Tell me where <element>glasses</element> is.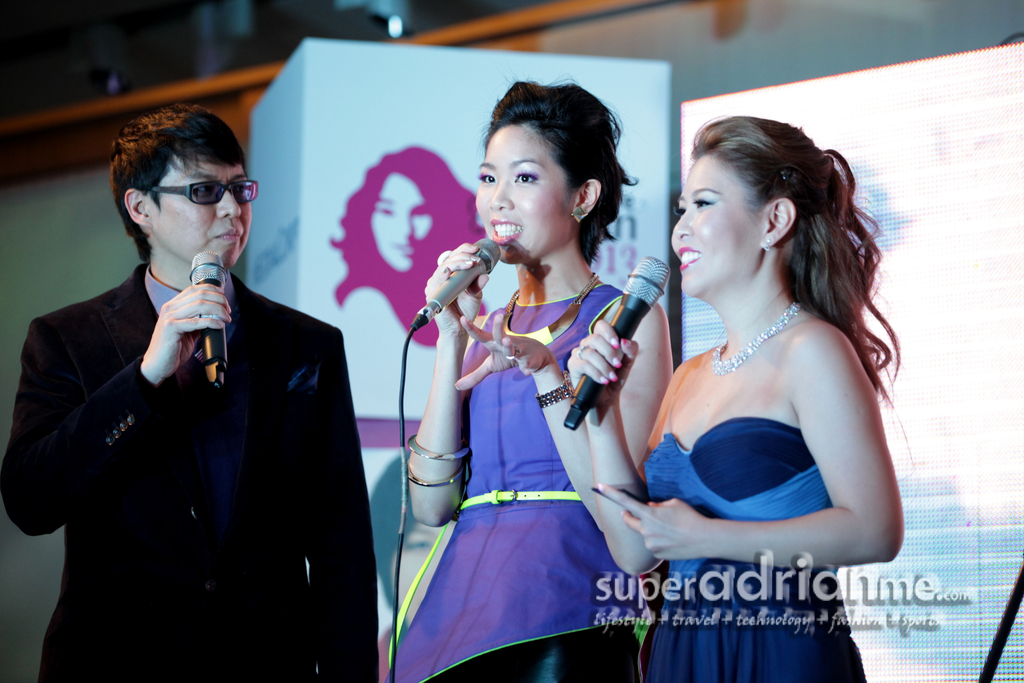
<element>glasses</element> is at region(132, 165, 257, 213).
